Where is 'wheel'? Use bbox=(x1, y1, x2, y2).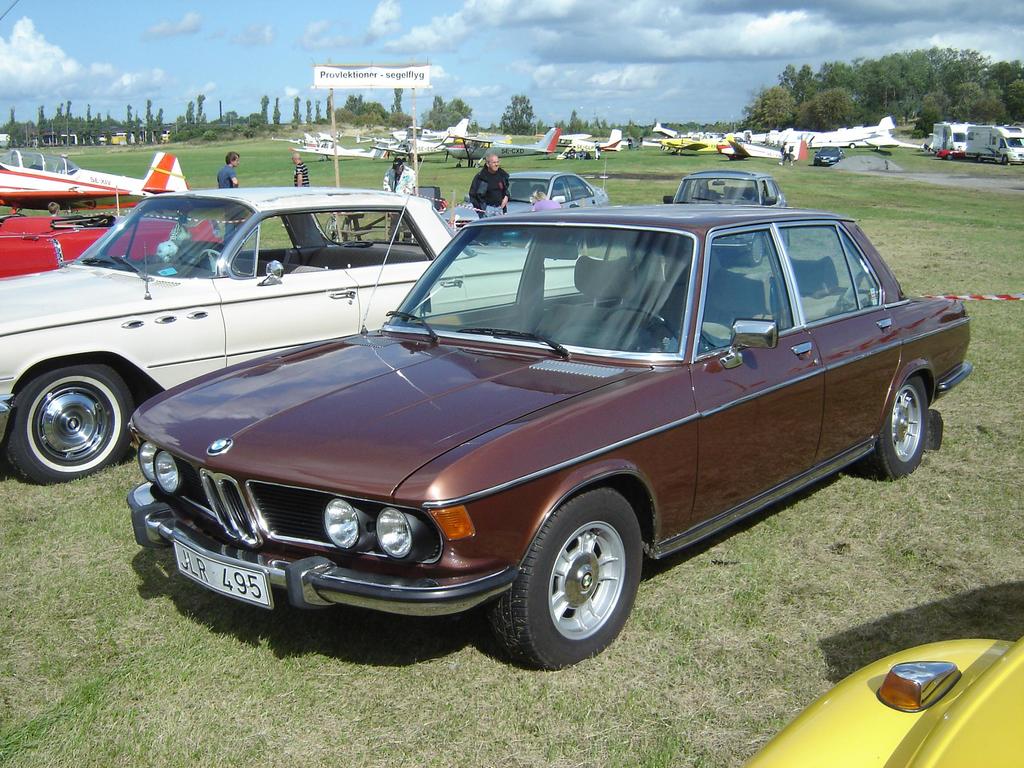
bbox=(865, 374, 930, 480).
